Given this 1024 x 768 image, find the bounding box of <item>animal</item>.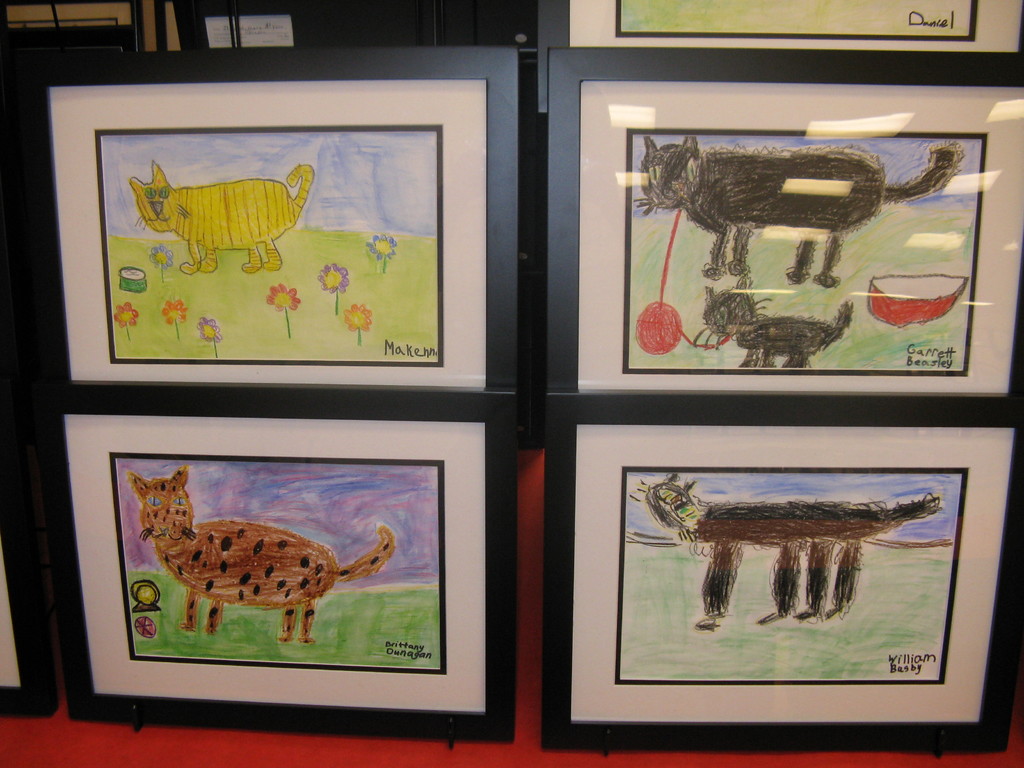
125/464/392/648.
